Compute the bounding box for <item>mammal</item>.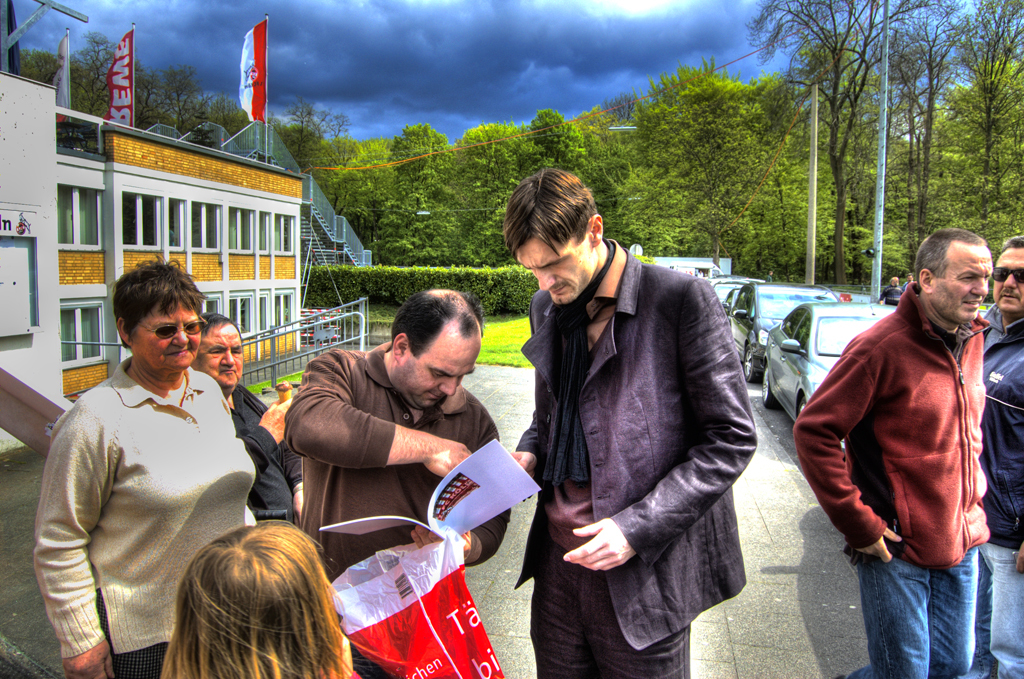
box=[497, 166, 754, 642].
